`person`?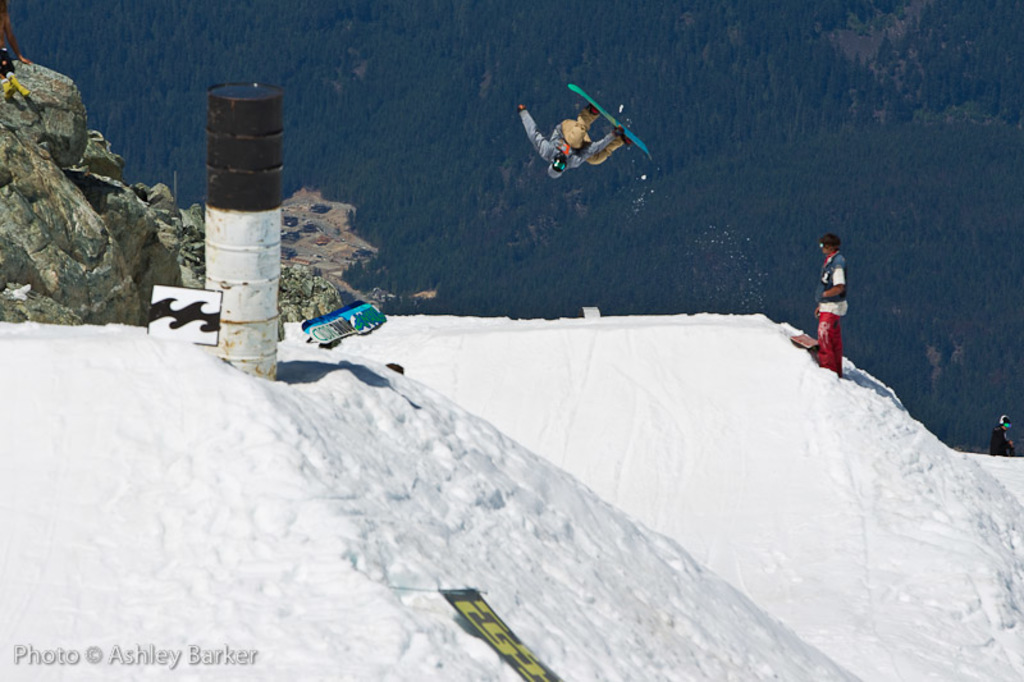
[x1=813, y1=233, x2=850, y2=384]
